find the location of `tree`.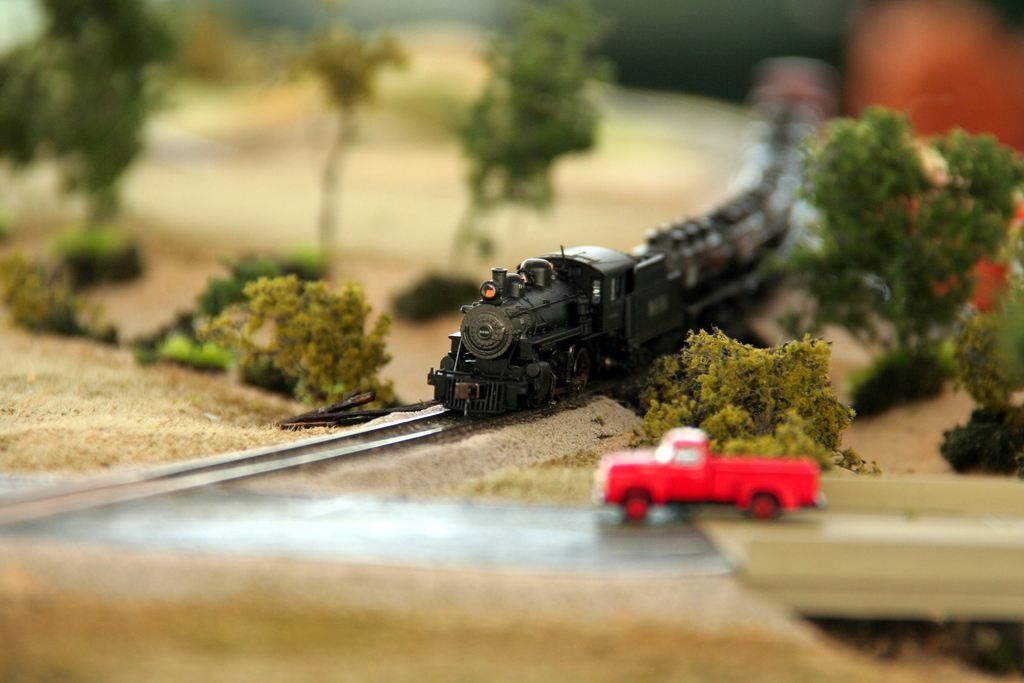
Location: 134 251 335 392.
